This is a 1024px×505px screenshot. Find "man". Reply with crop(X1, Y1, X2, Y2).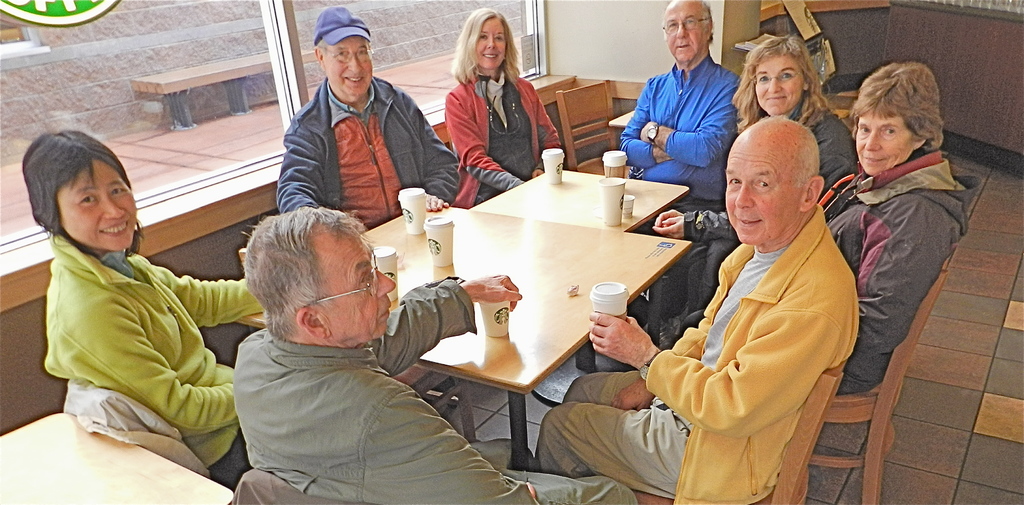
crop(234, 207, 632, 504).
